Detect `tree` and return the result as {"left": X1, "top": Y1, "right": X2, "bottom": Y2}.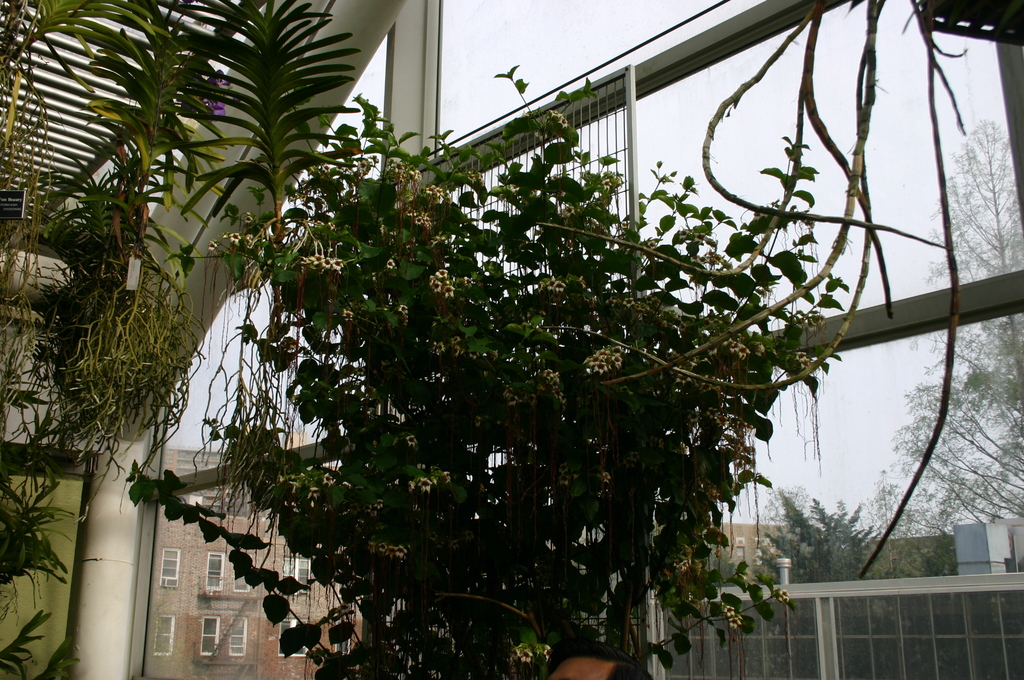
{"left": 866, "top": 463, "right": 945, "bottom": 577}.
